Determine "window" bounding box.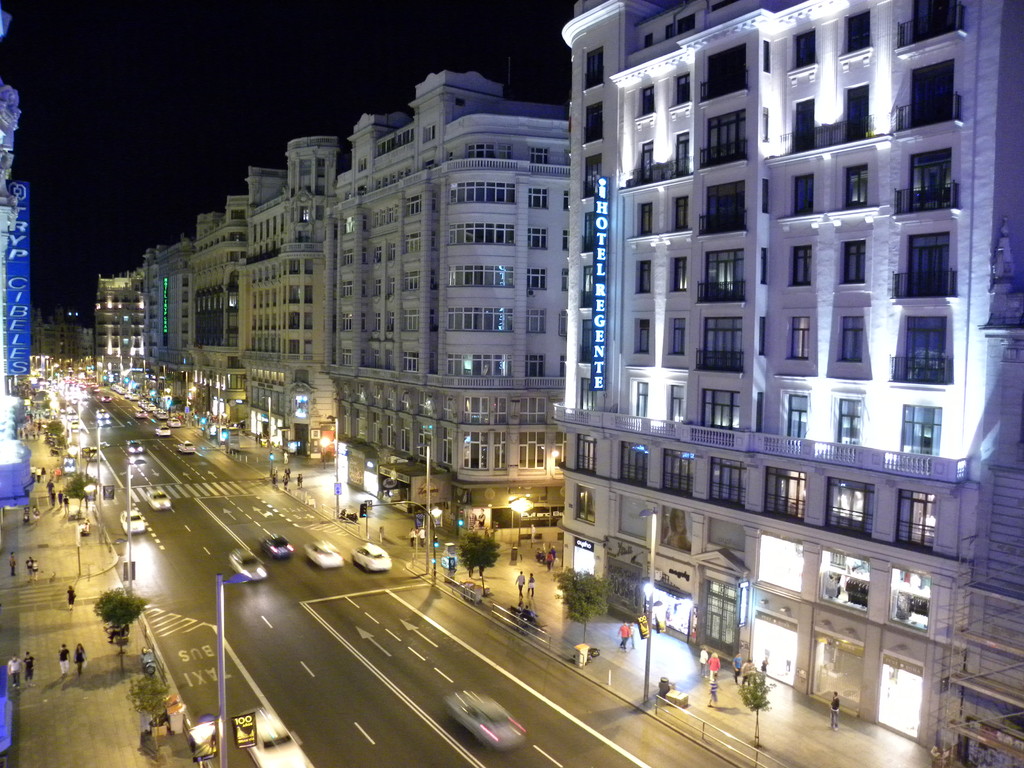
Determined: <bbox>368, 379, 381, 407</bbox>.
